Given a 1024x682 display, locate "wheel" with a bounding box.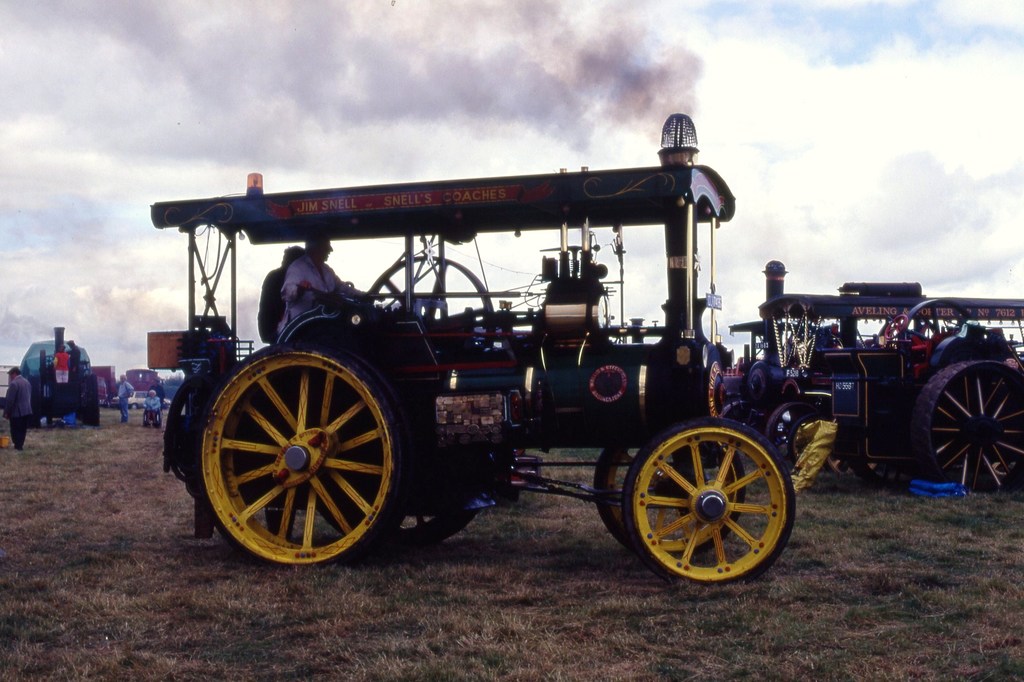
Located: bbox=(721, 400, 760, 430).
